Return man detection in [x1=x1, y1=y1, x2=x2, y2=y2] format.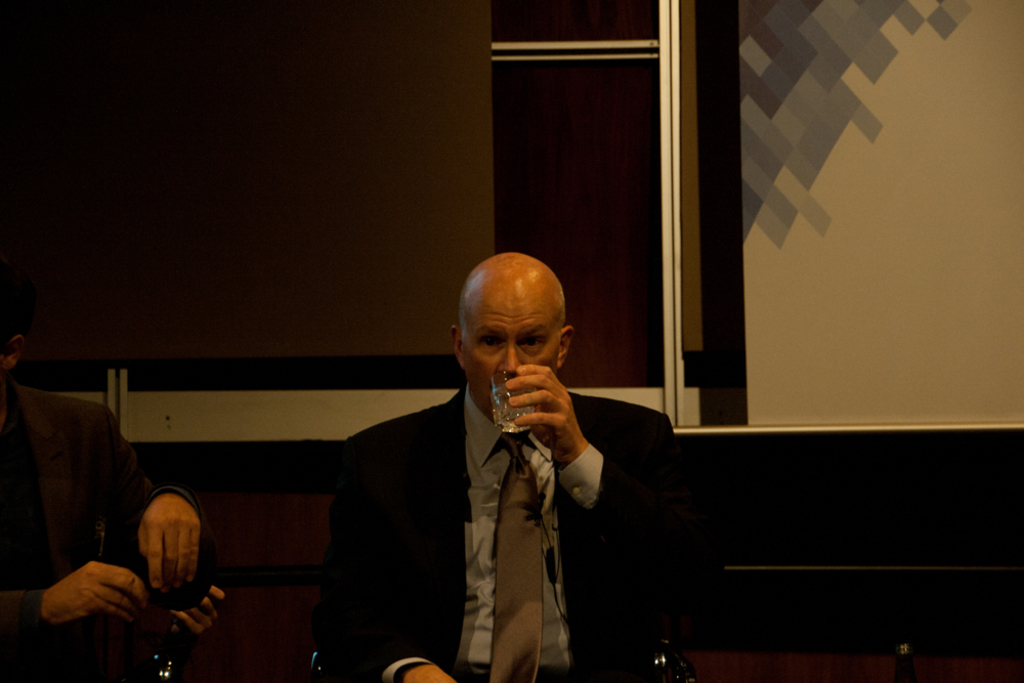
[x1=319, y1=273, x2=638, y2=680].
